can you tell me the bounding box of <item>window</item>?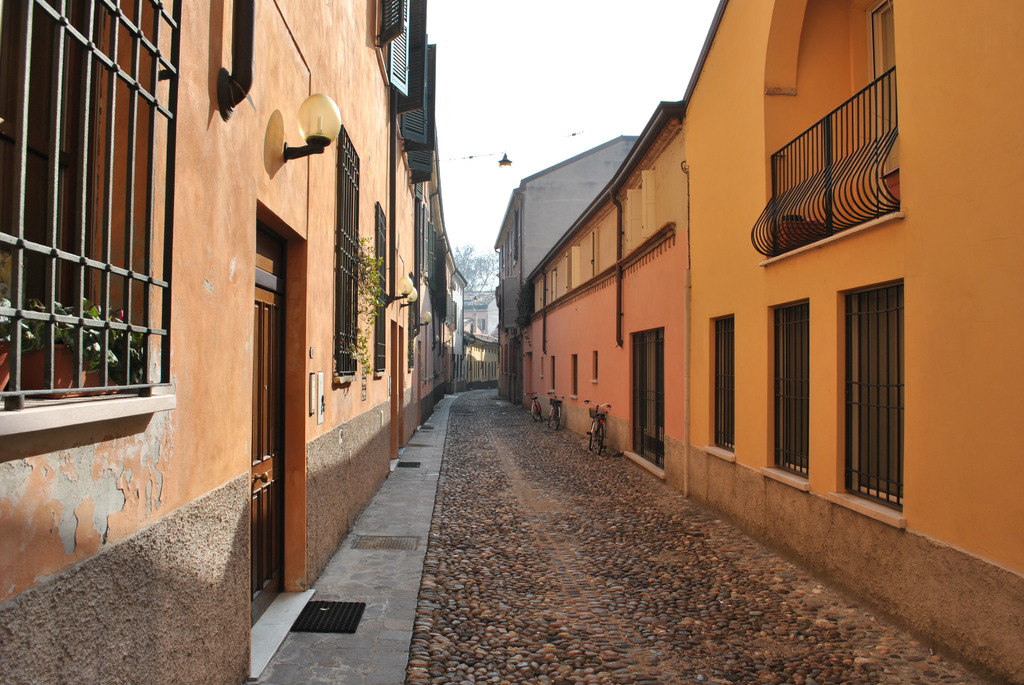
box(403, 148, 414, 170).
